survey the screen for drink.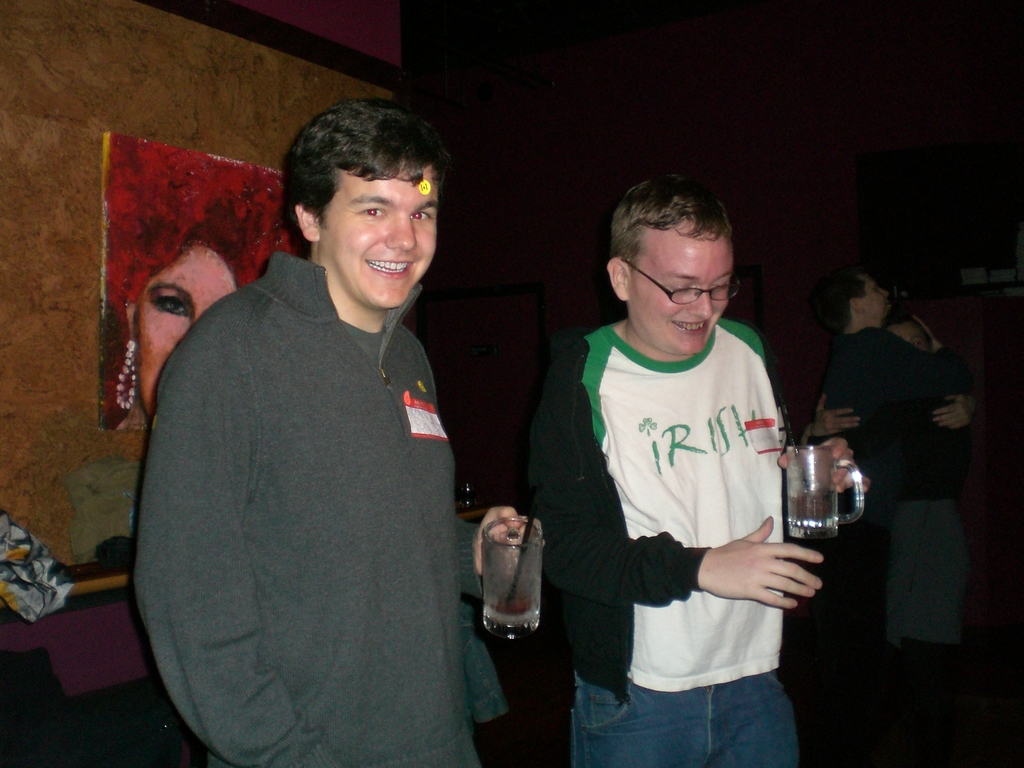
Survey found: l=479, t=544, r=541, b=642.
